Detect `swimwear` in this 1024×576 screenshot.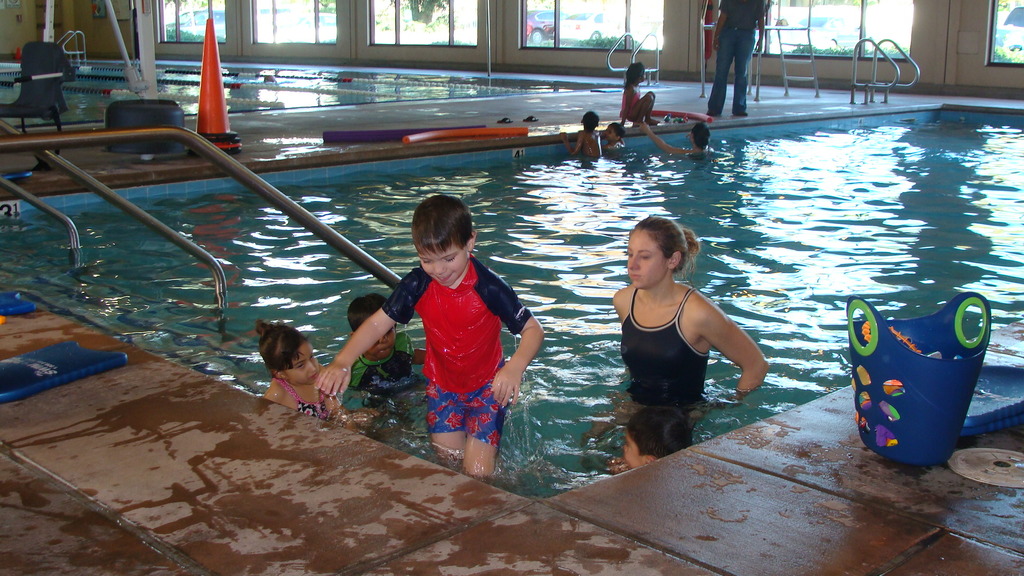
Detection: rect(381, 253, 532, 445).
